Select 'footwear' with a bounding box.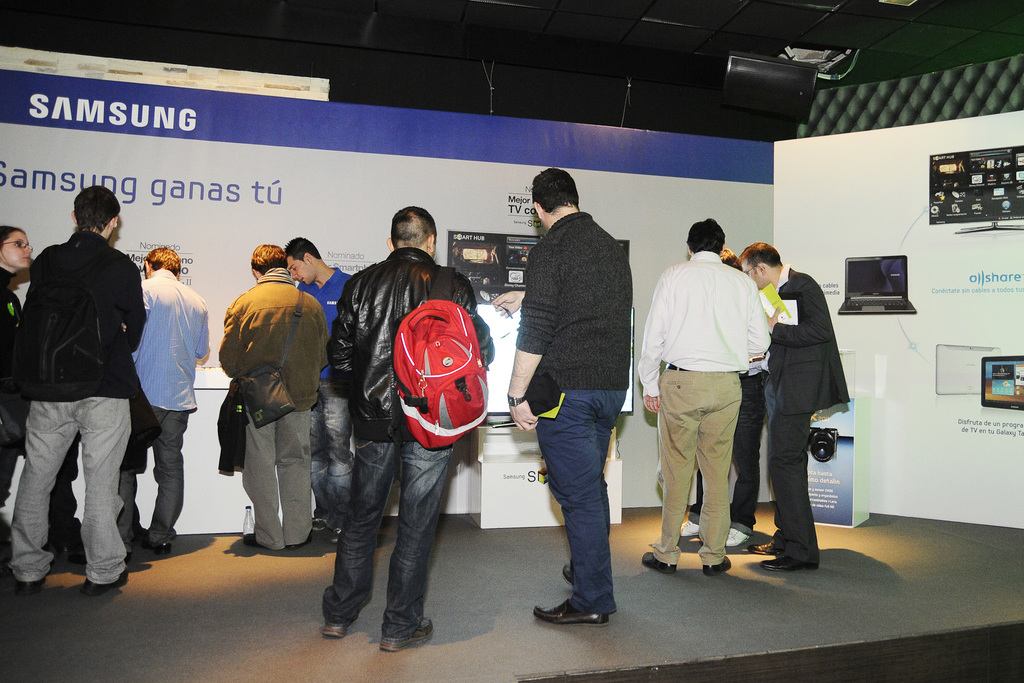
bbox(726, 532, 751, 548).
